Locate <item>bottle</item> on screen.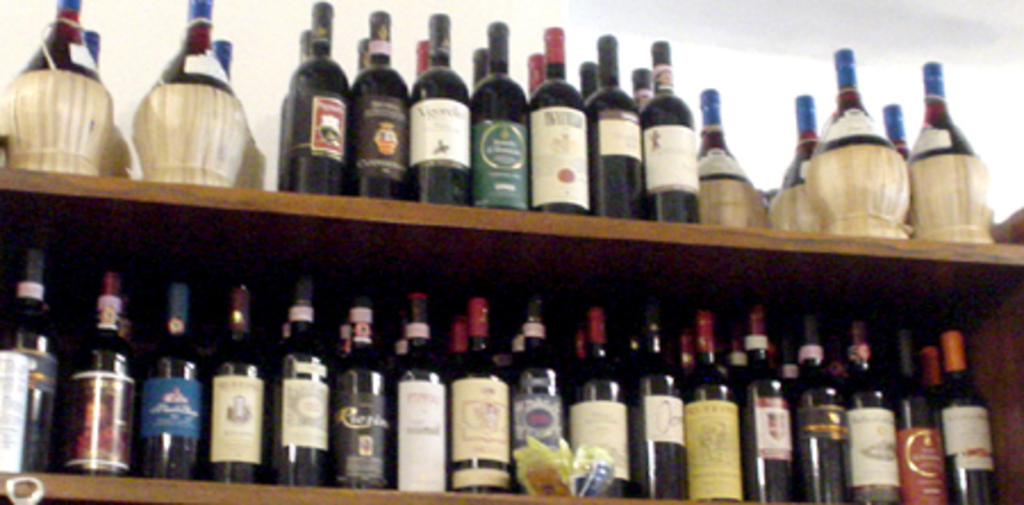
On screen at [507, 309, 564, 455].
